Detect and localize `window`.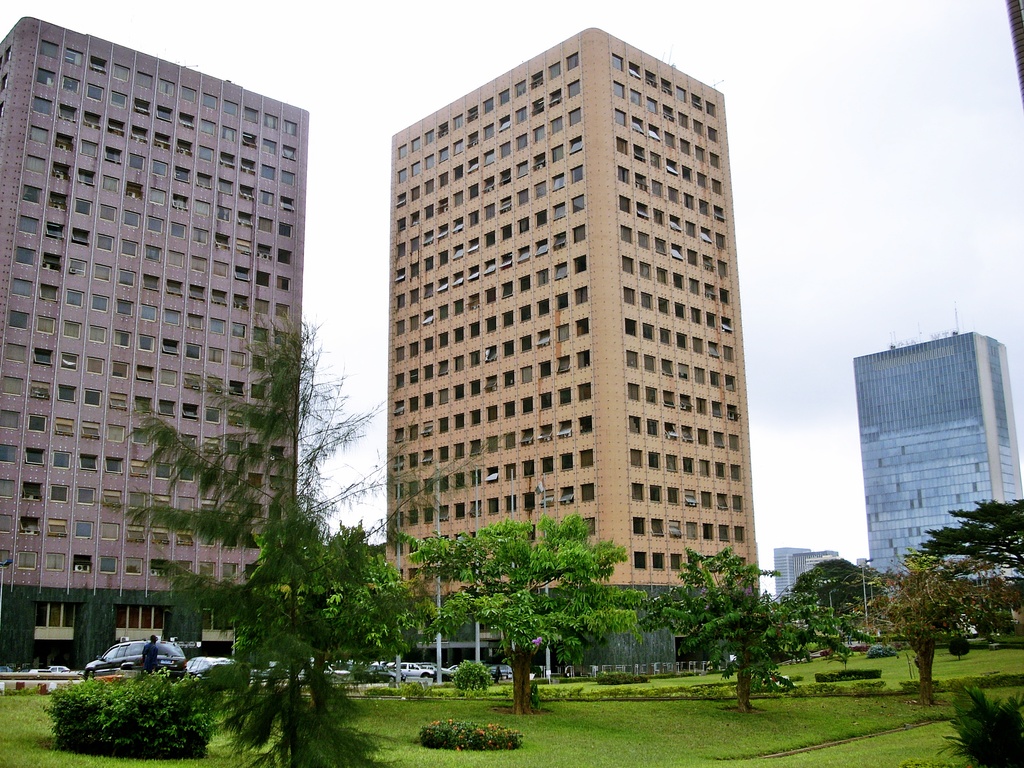
Localized at l=80, t=141, r=96, b=159.
